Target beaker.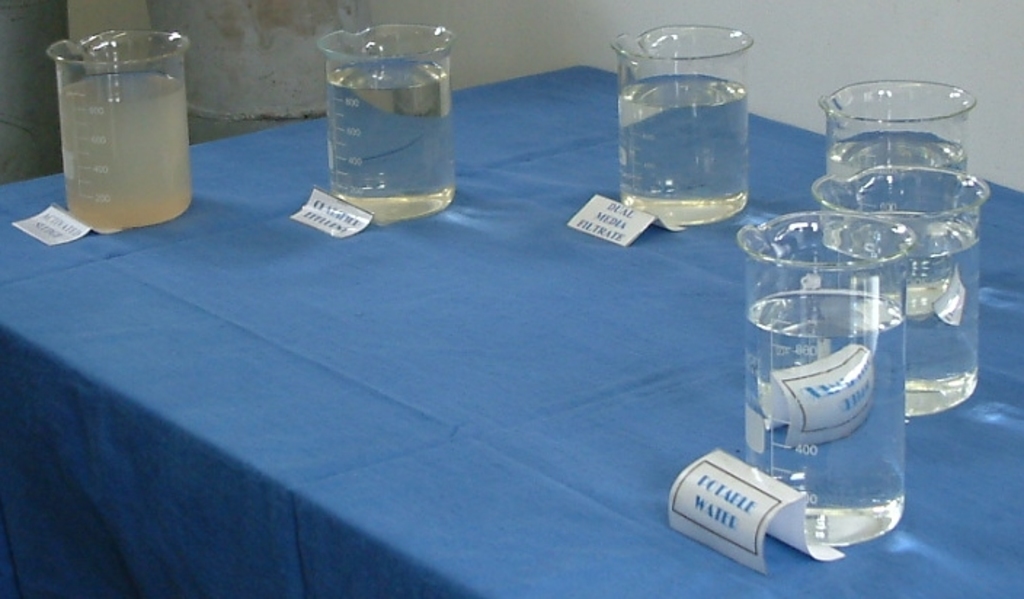
Target region: box(819, 77, 977, 225).
